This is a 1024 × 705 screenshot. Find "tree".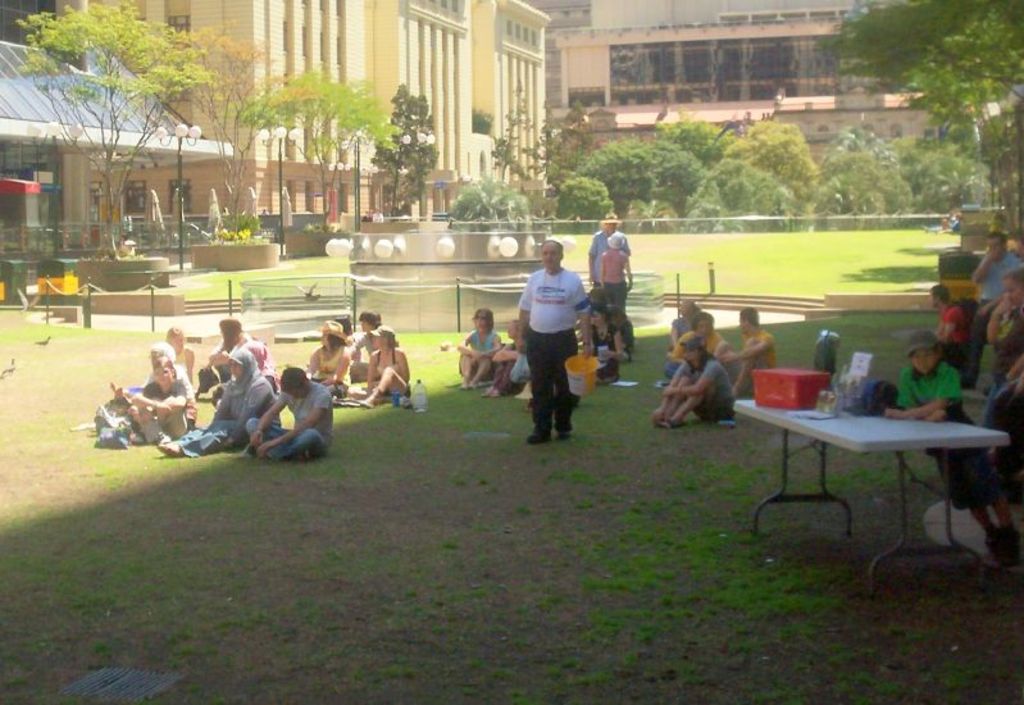
Bounding box: <box>811,131,906,179</box>.
